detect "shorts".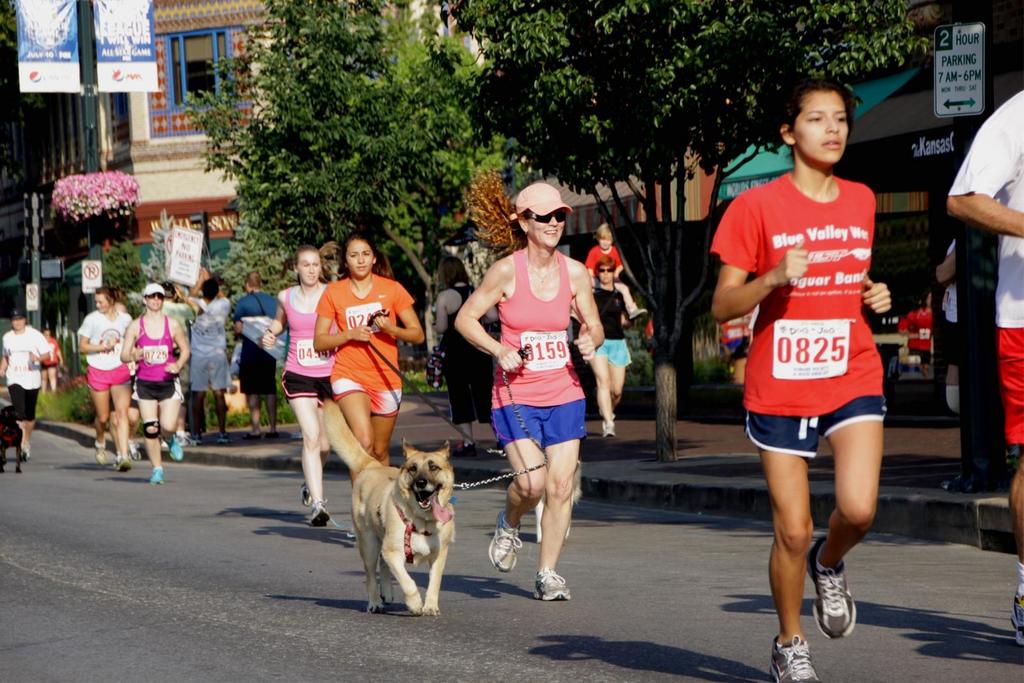
Detected at (87, 360, 137, 391).
